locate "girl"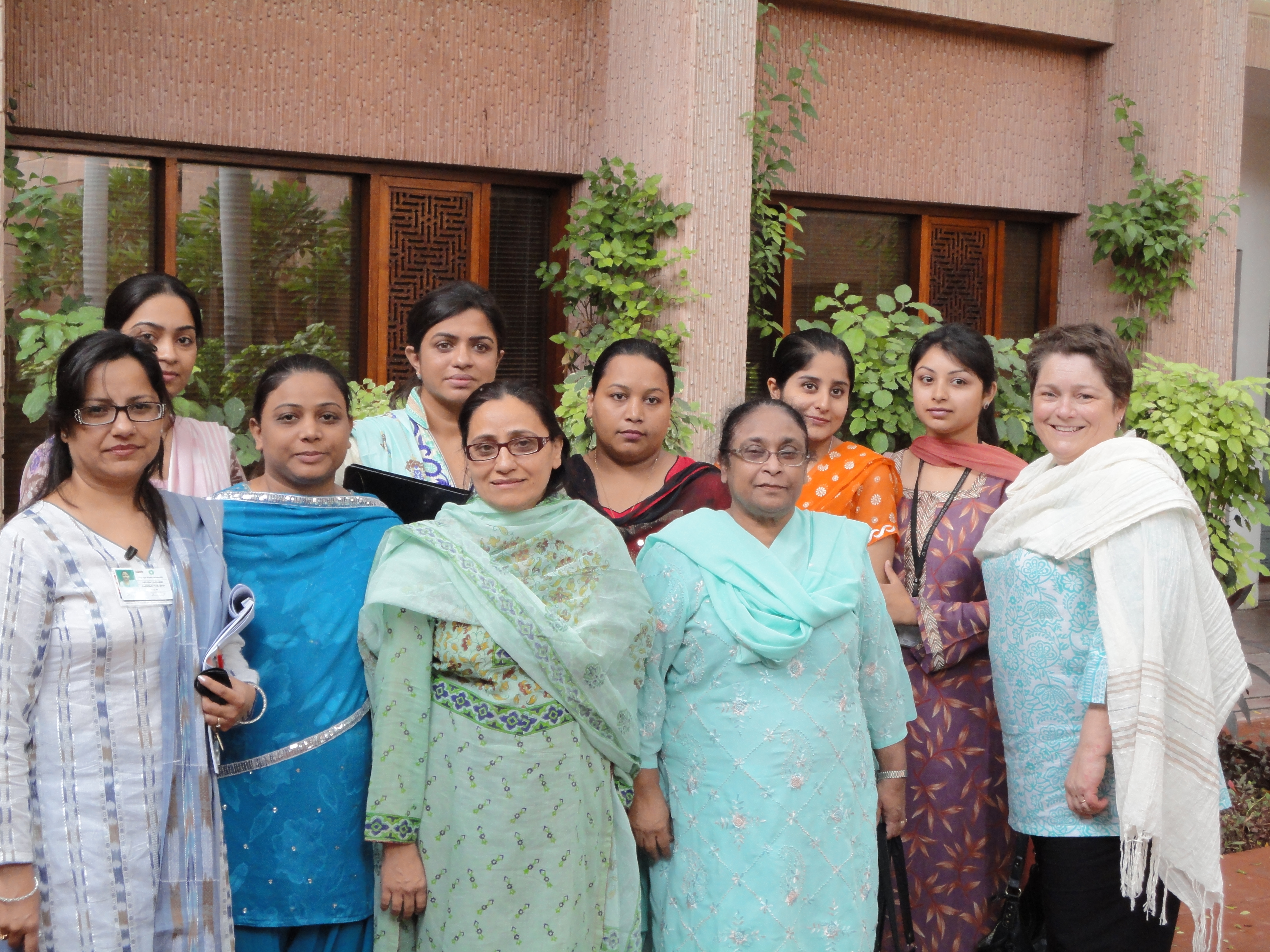
[61, 102, 120, 279]
